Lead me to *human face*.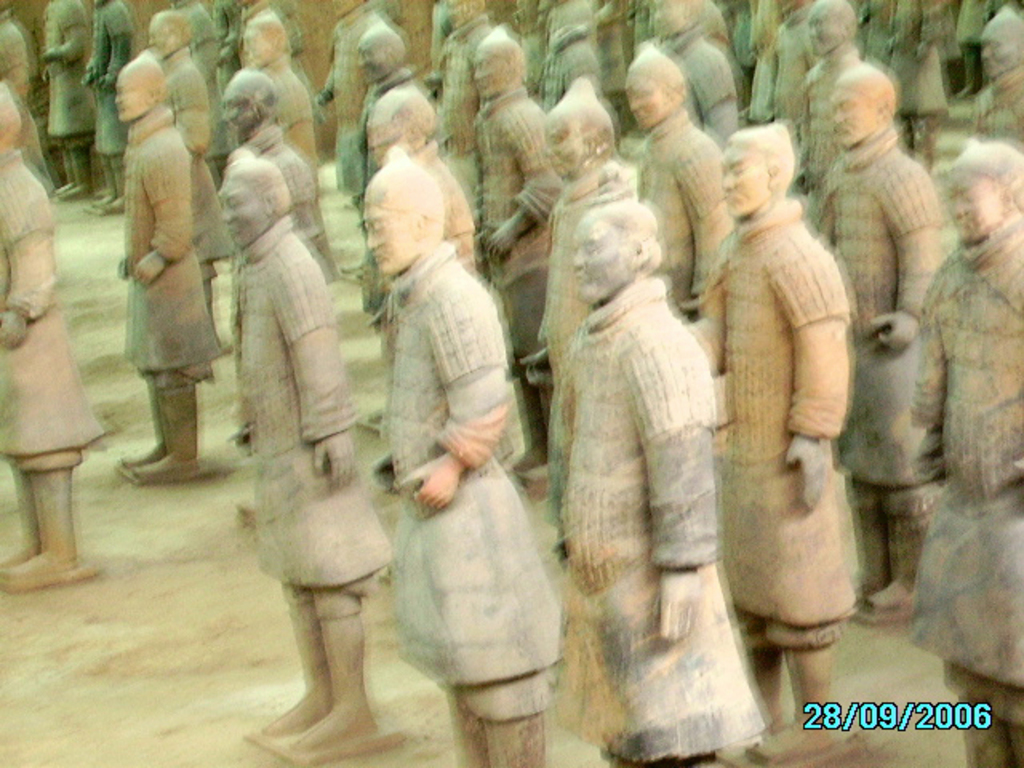
Lead to (x1=947, y1=174, x2=1006, y2=243).
